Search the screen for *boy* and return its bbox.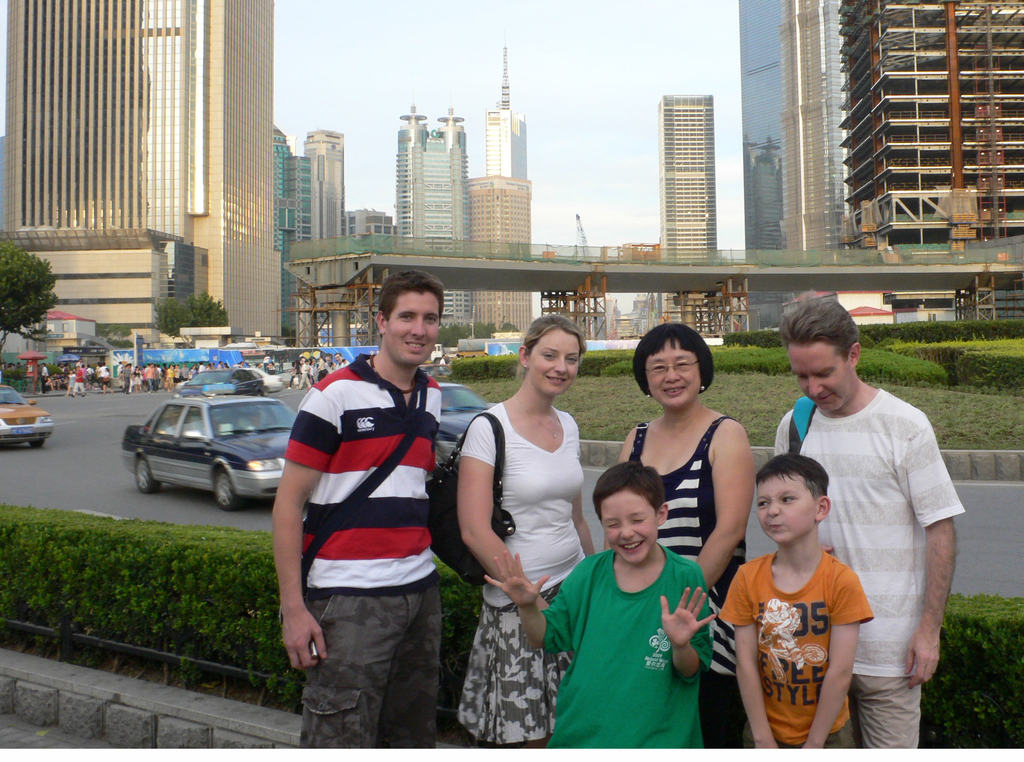
Found: box=[714, 456, 874, 752].
